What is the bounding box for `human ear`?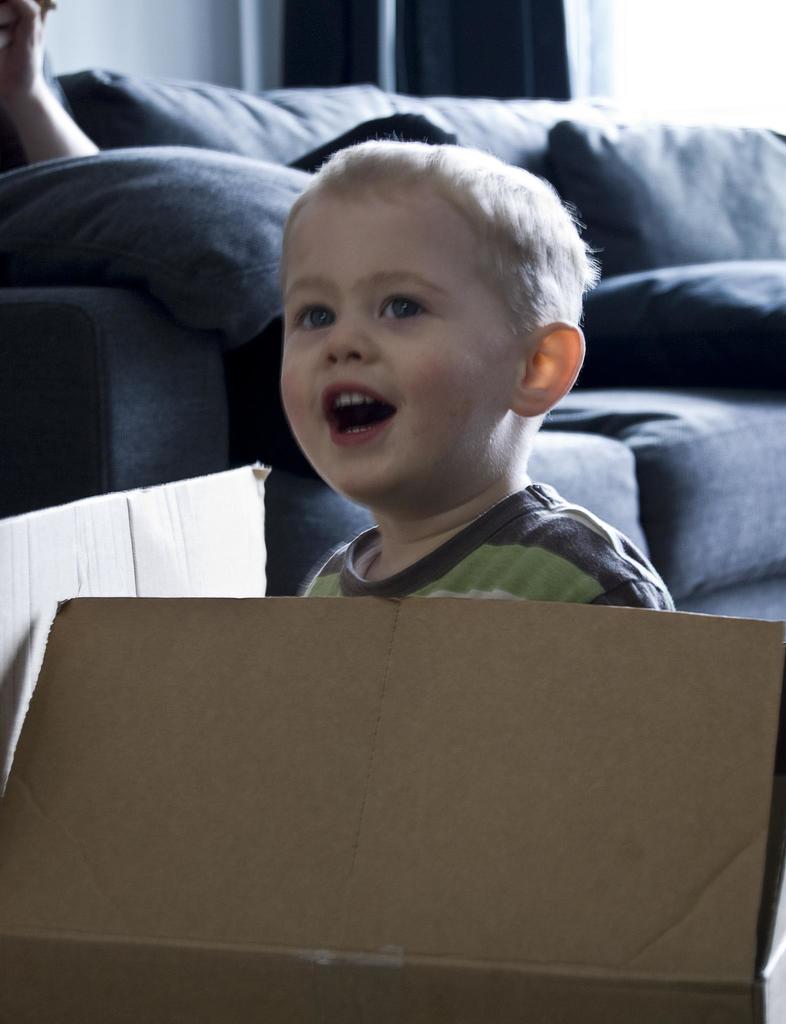
crop(512, 323, 589, 421).
